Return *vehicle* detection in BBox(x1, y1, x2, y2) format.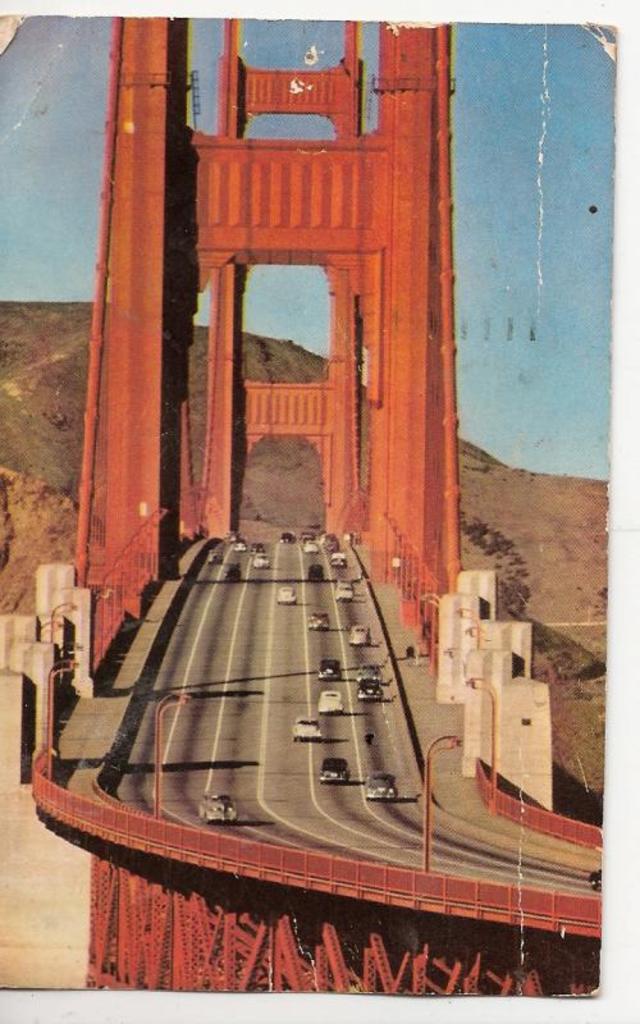
BBox(355, 663, 383, 678).
